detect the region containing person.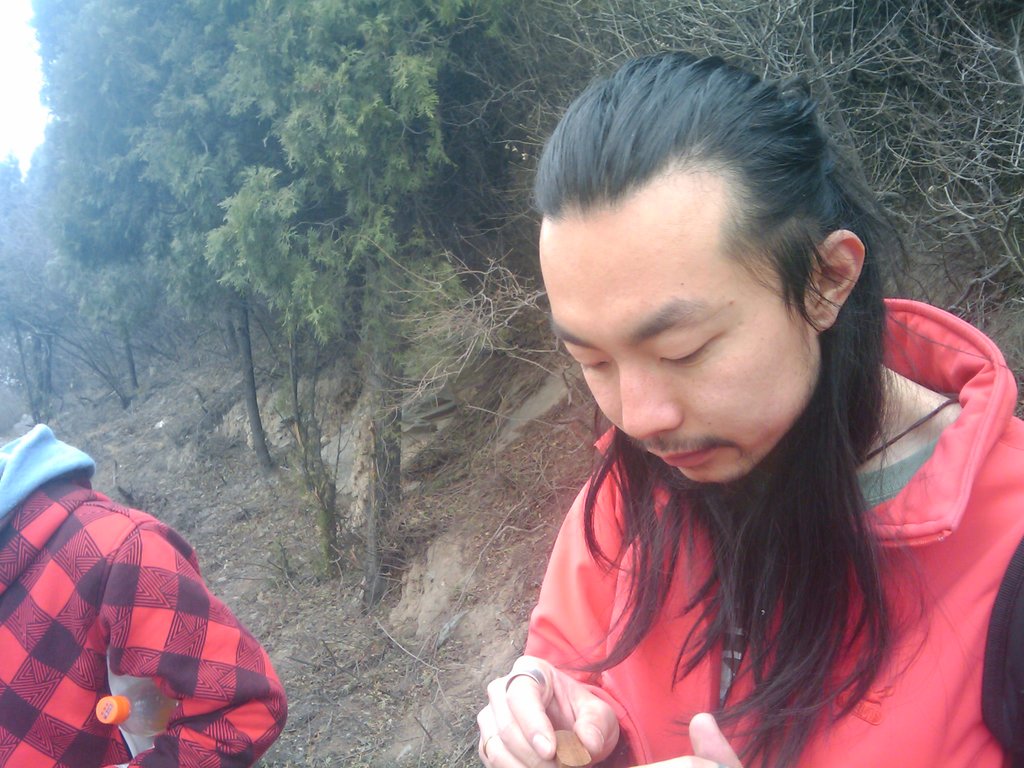
x1=397, y1=79, x2=973, y2=767.
